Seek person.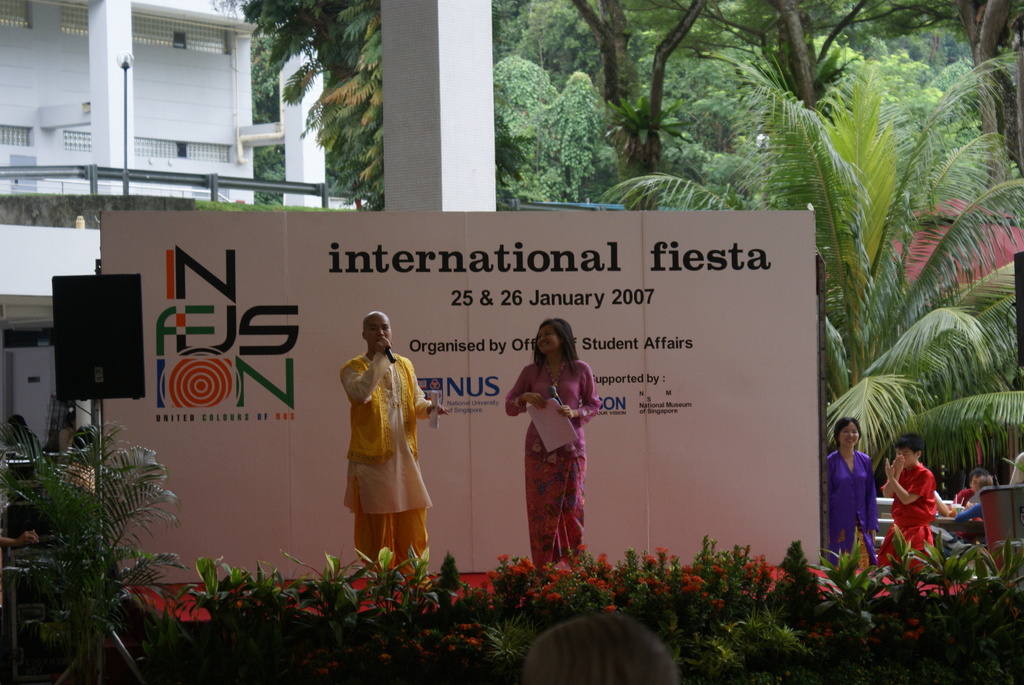
(7, 414, 40, 457).
